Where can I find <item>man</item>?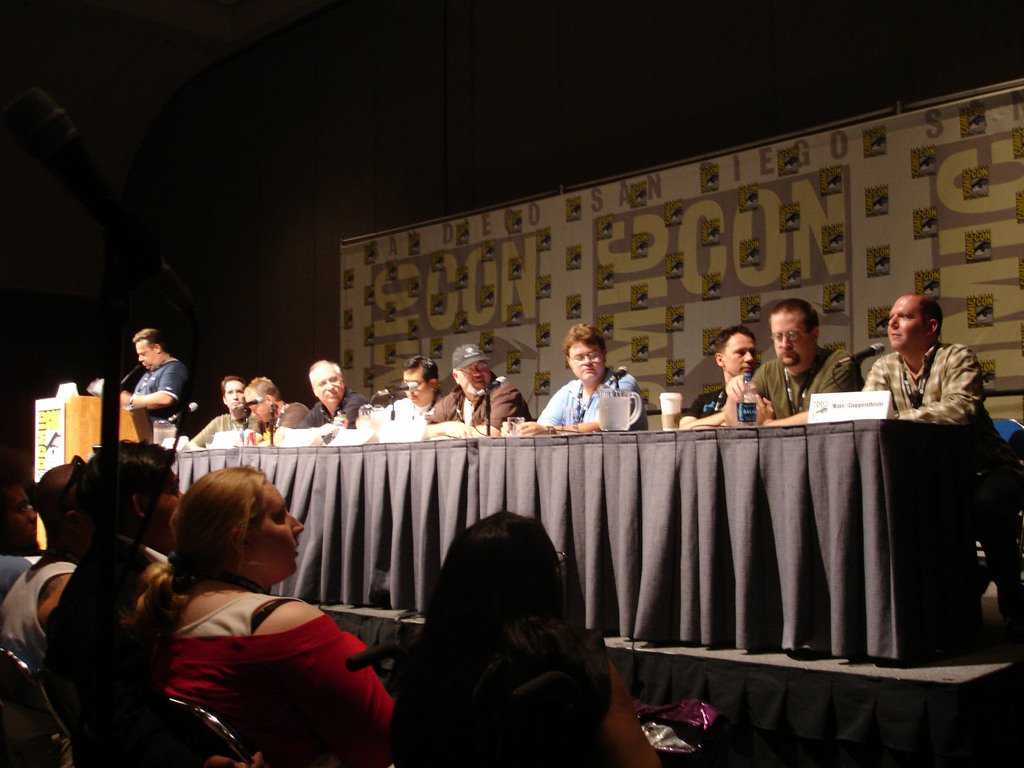
You can find it at bbox=[300, 355, 368, 436].
